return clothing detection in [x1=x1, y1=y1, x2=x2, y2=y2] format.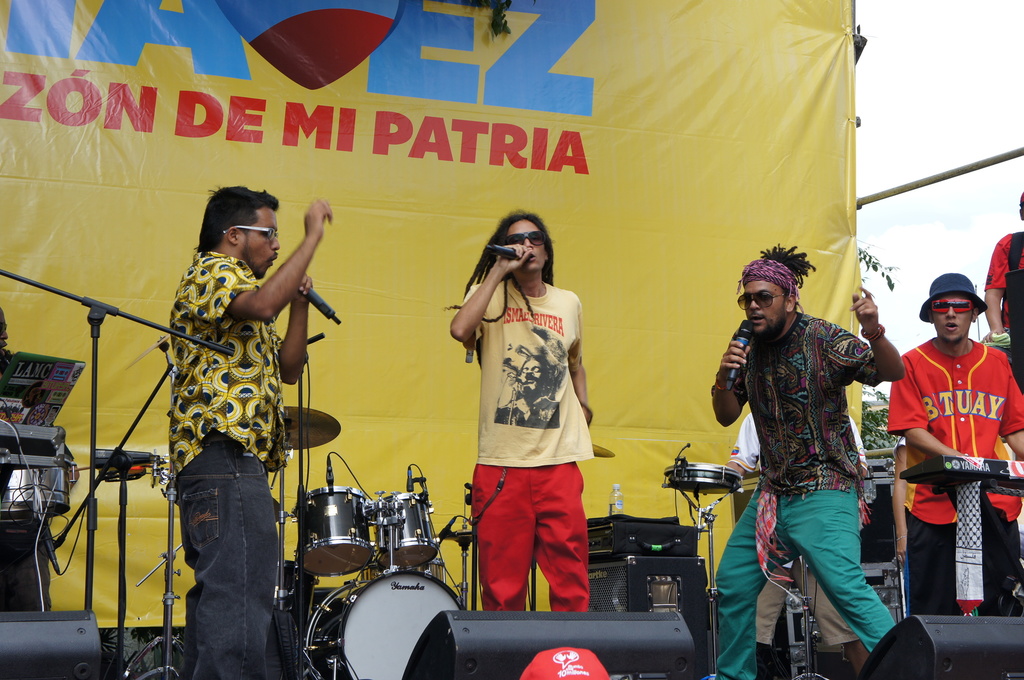
[x1=892, y1=437, x2=908, y2=459].
